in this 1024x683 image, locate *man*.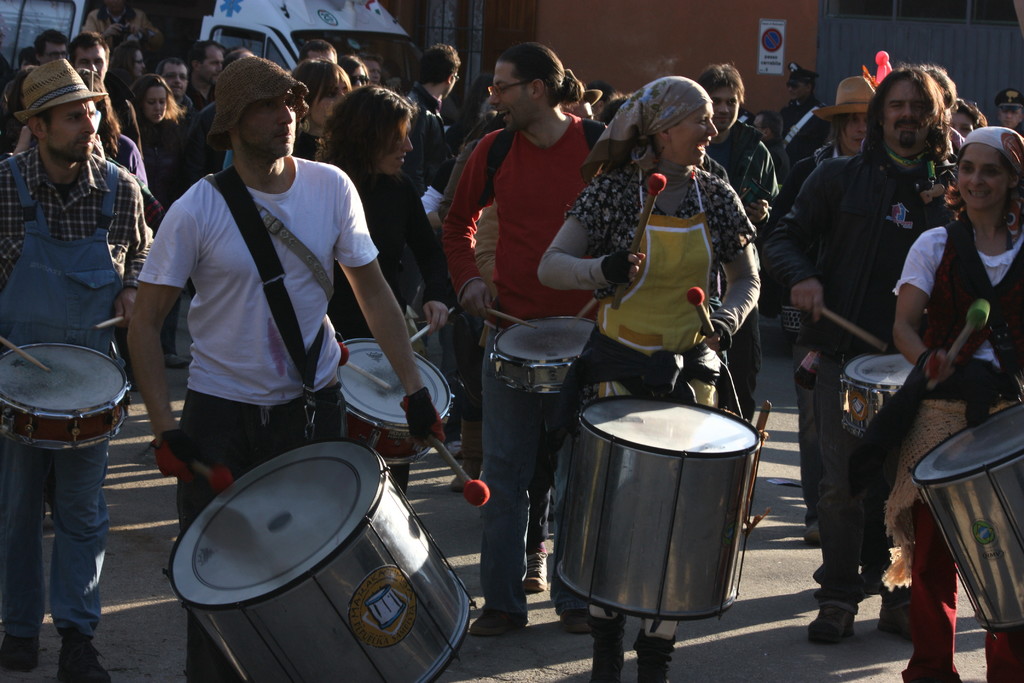
Bounding box: bbox(65, 37, 147, 157).
